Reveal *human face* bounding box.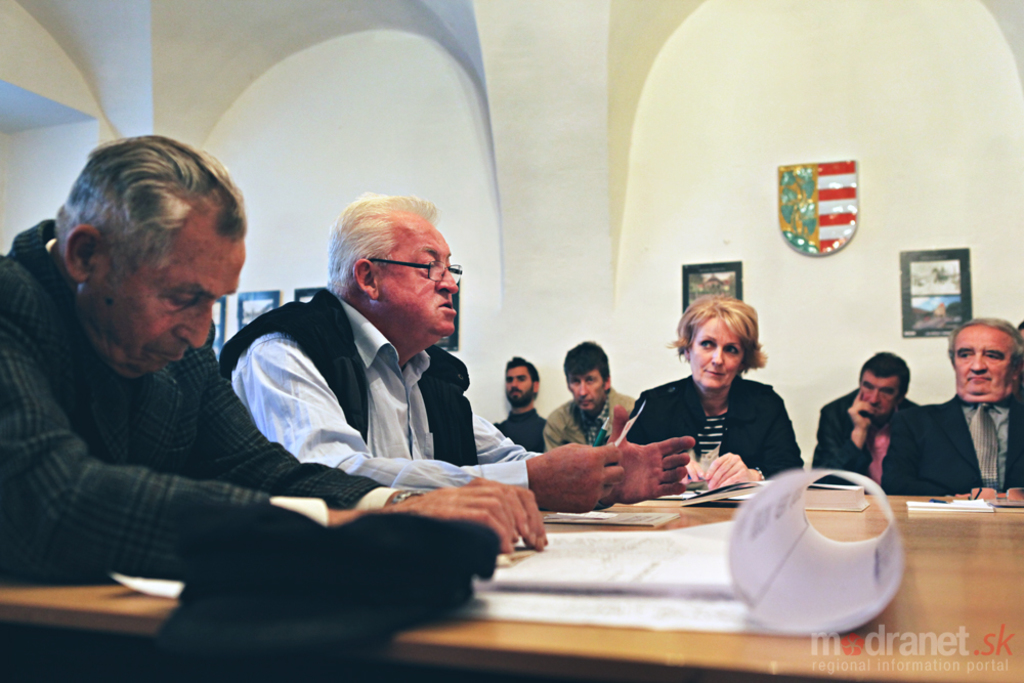
Revealed: (861, 378, 894, 425).
